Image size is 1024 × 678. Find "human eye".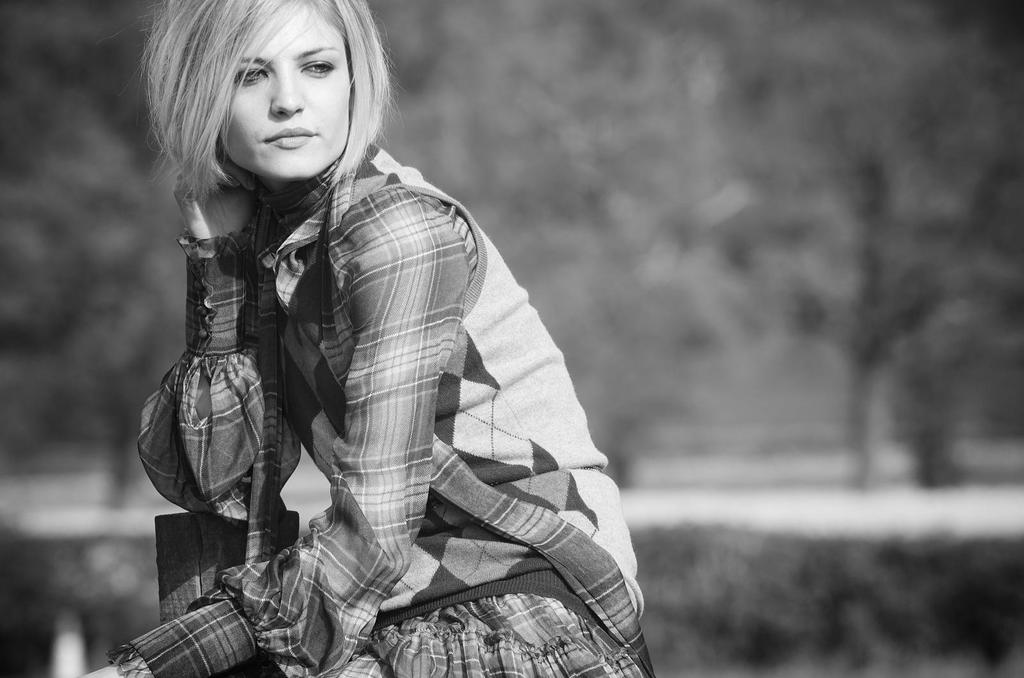
box=[299, 56, 340, 84].
